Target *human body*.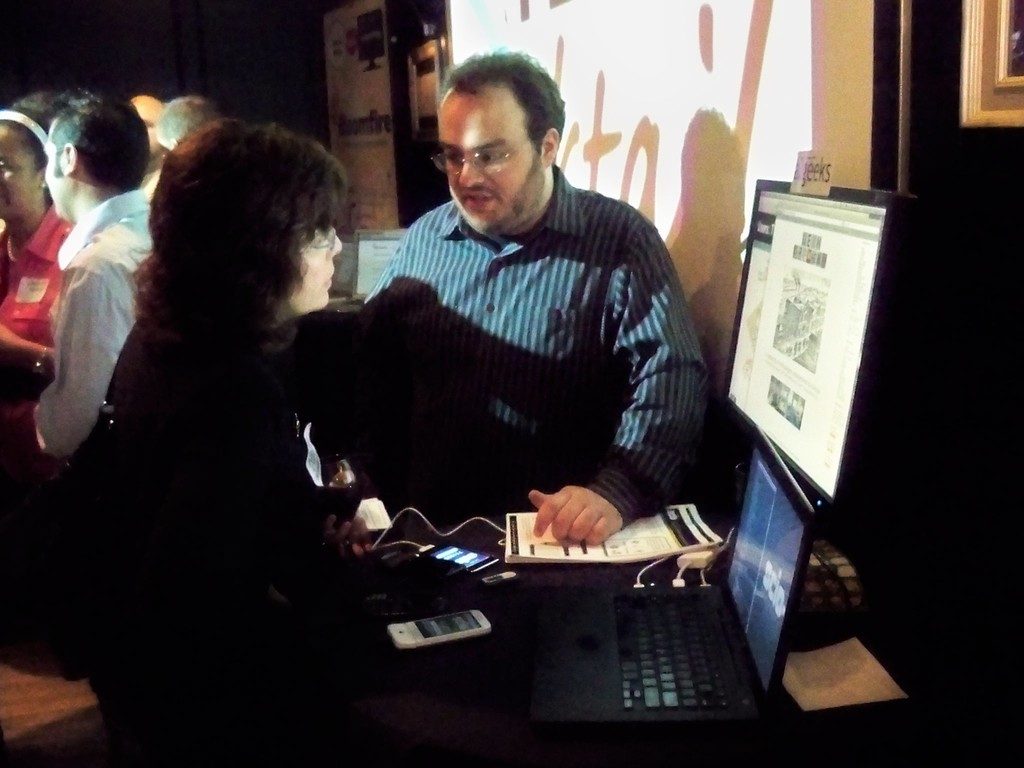
Target region: region(81, 104, 343, 760).
